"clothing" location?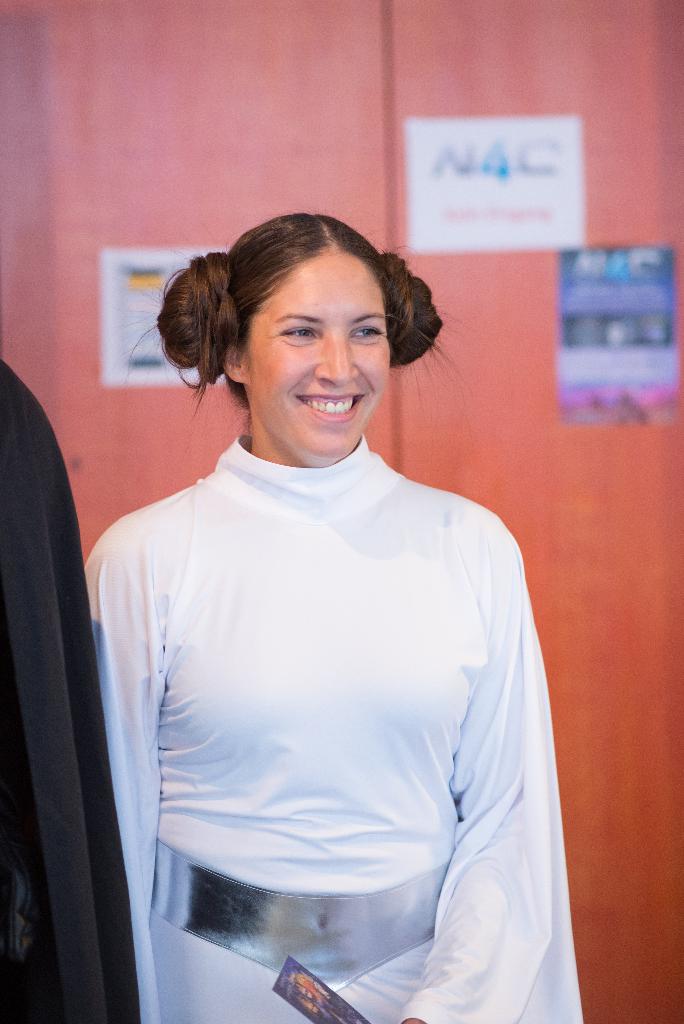
[0,363,143,1022]
